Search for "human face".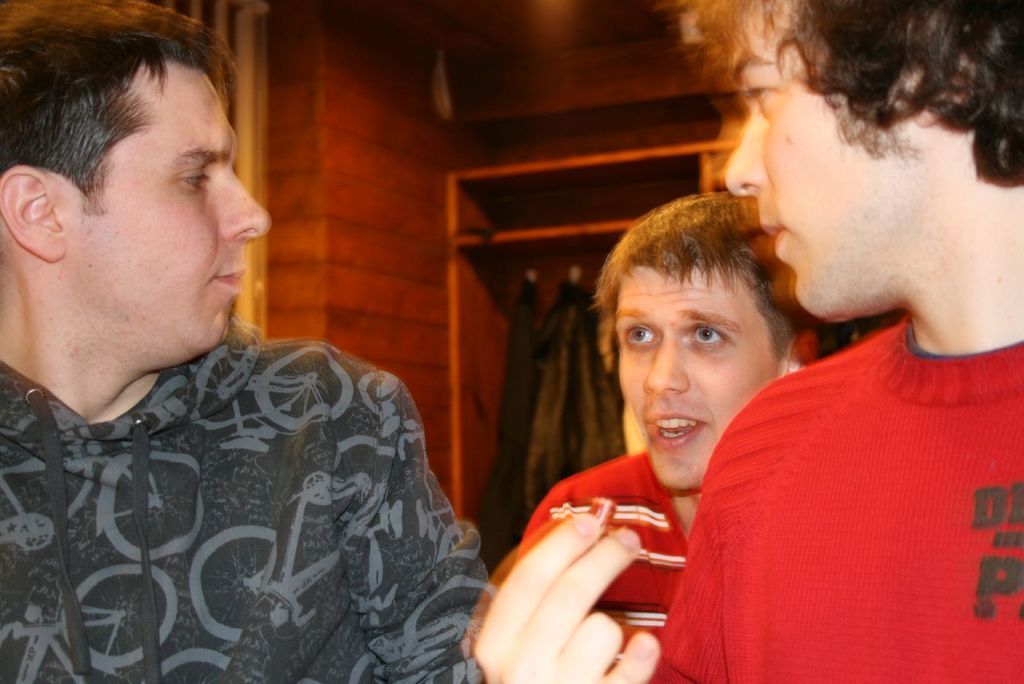
Found at x1=719 y1=0 x2=909 y2=326.
